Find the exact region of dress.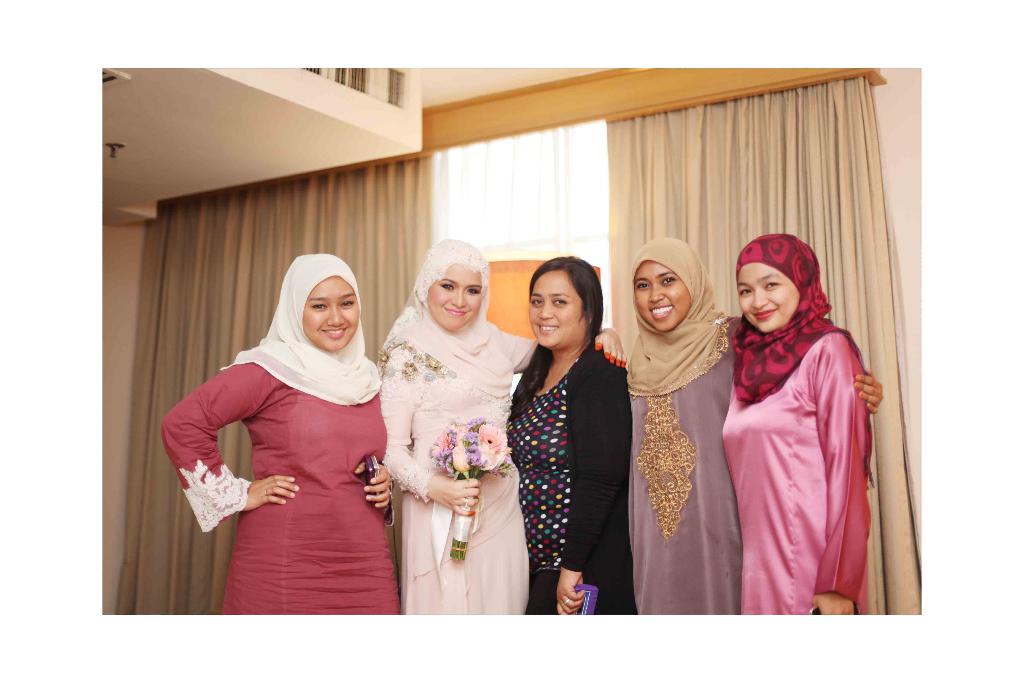
Exact region: 508,345,639,615.
